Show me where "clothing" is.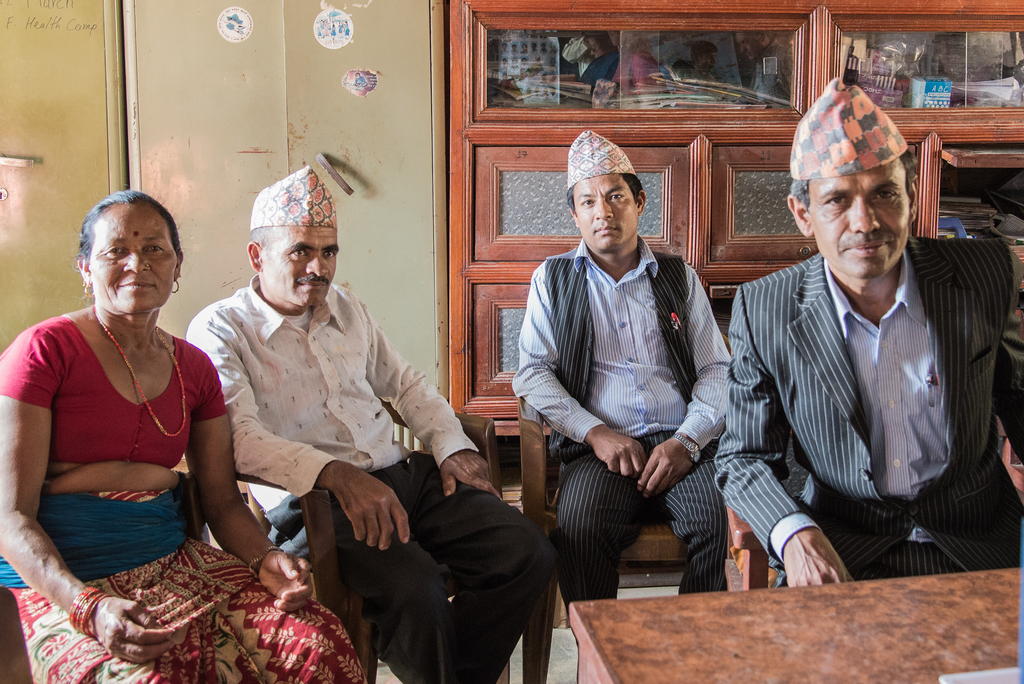
"clothing" is at rect(714, 229, 1023, 583).
